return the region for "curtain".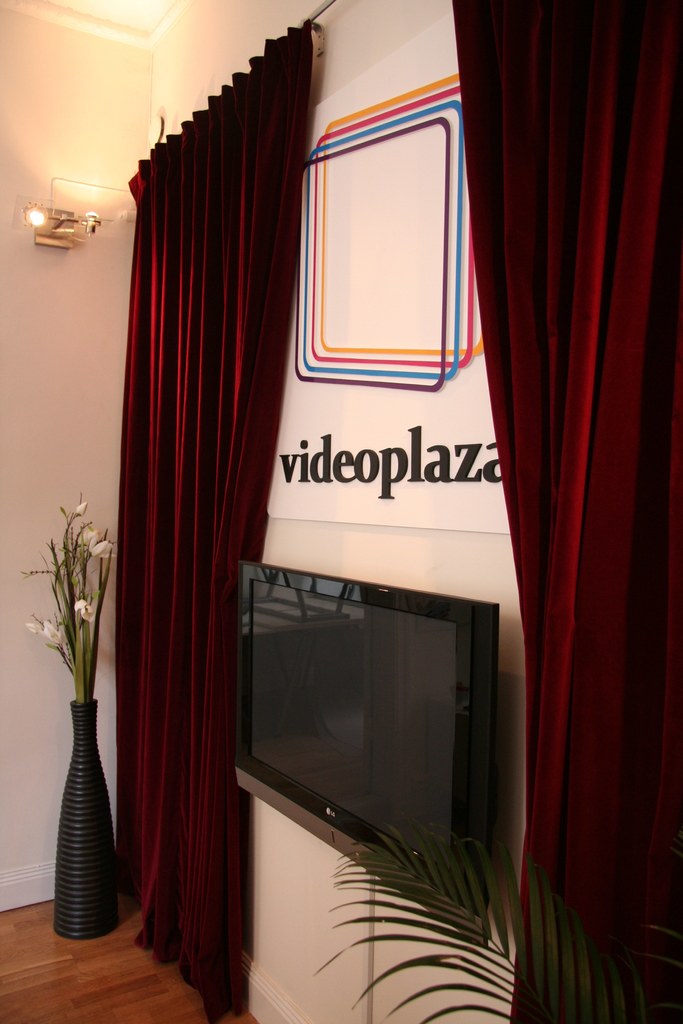
449 0 682 1023.
